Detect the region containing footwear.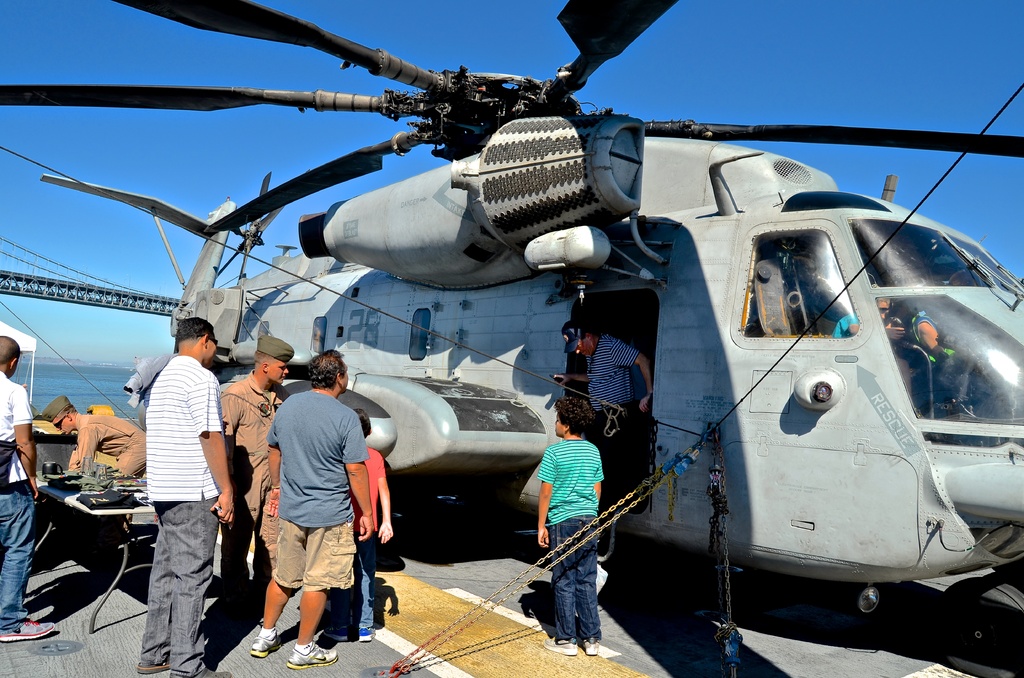
171/669/238/677.
